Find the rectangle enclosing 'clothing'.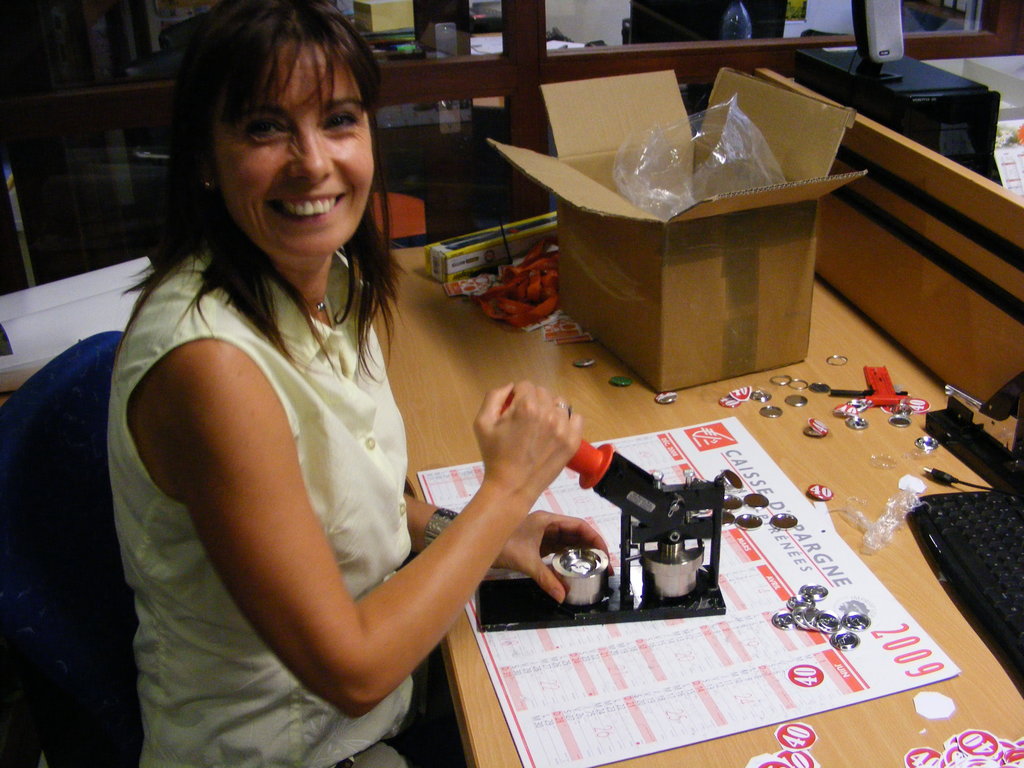
104:227:412:767.
